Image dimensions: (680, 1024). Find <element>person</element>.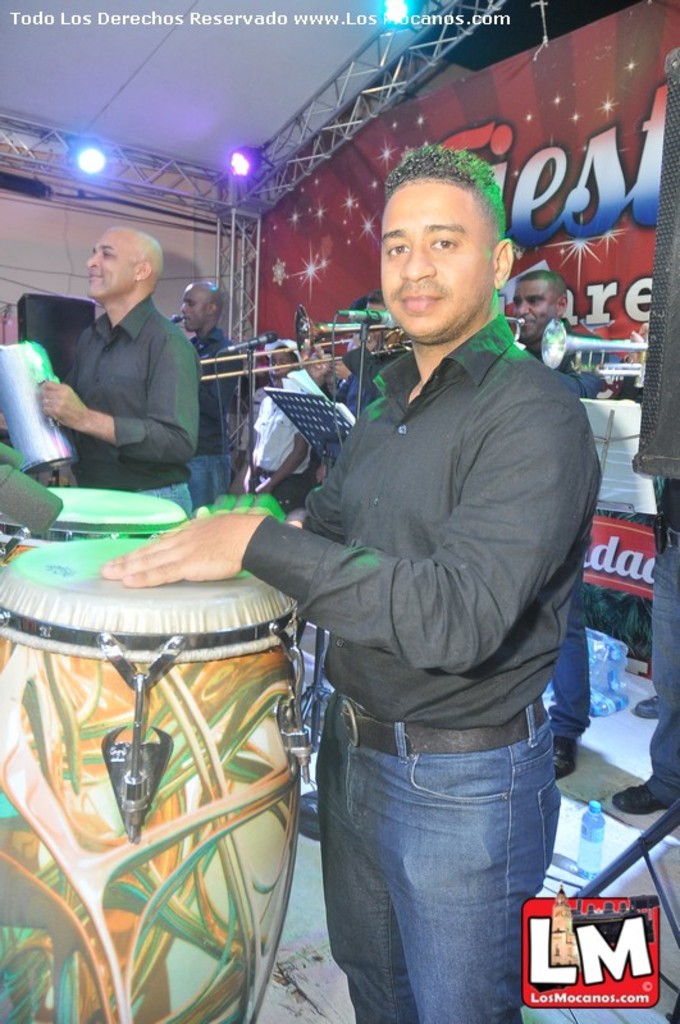
(506, 261, 580, 388).
